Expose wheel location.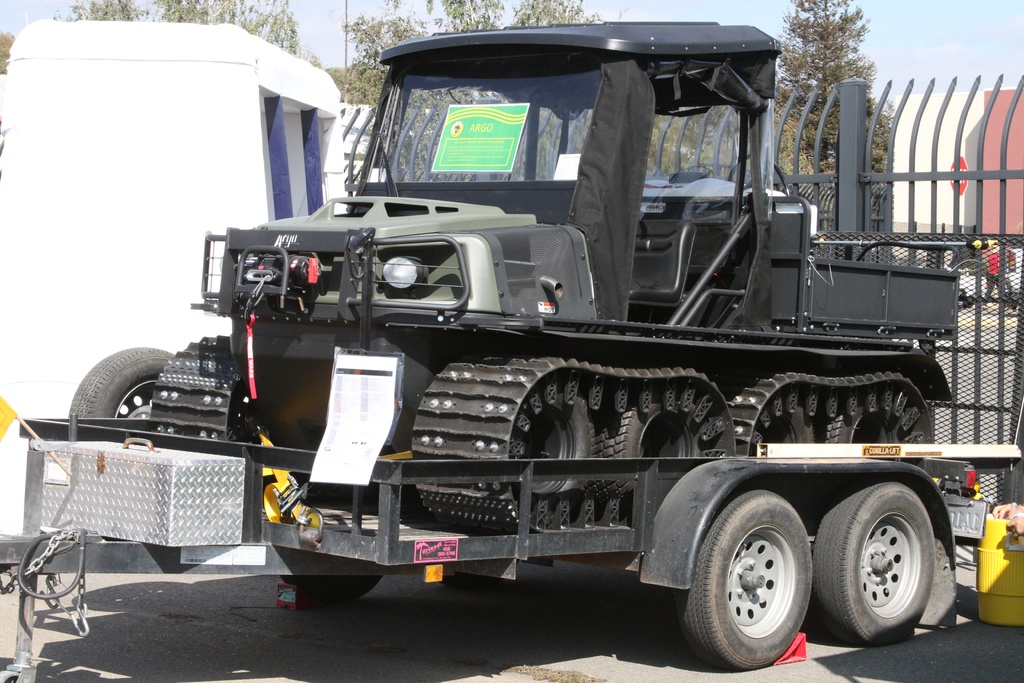
Exposed at pyautogui.locateOnScreen(68, 346, 179, 421).
